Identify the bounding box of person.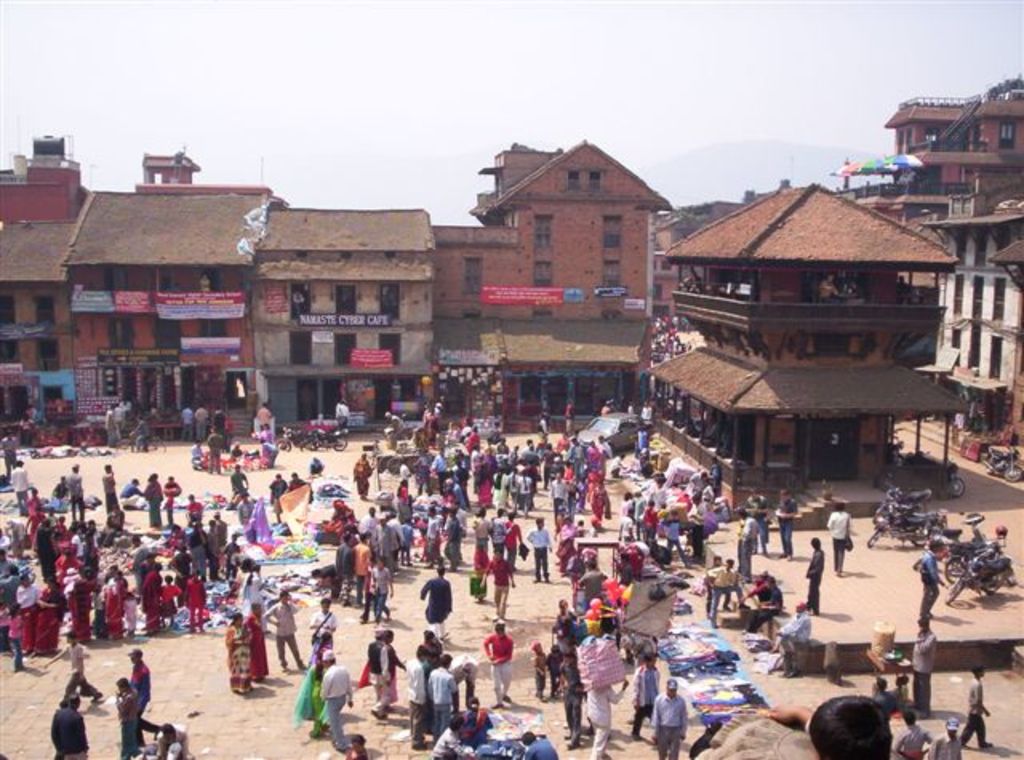
338,408,349,413.
